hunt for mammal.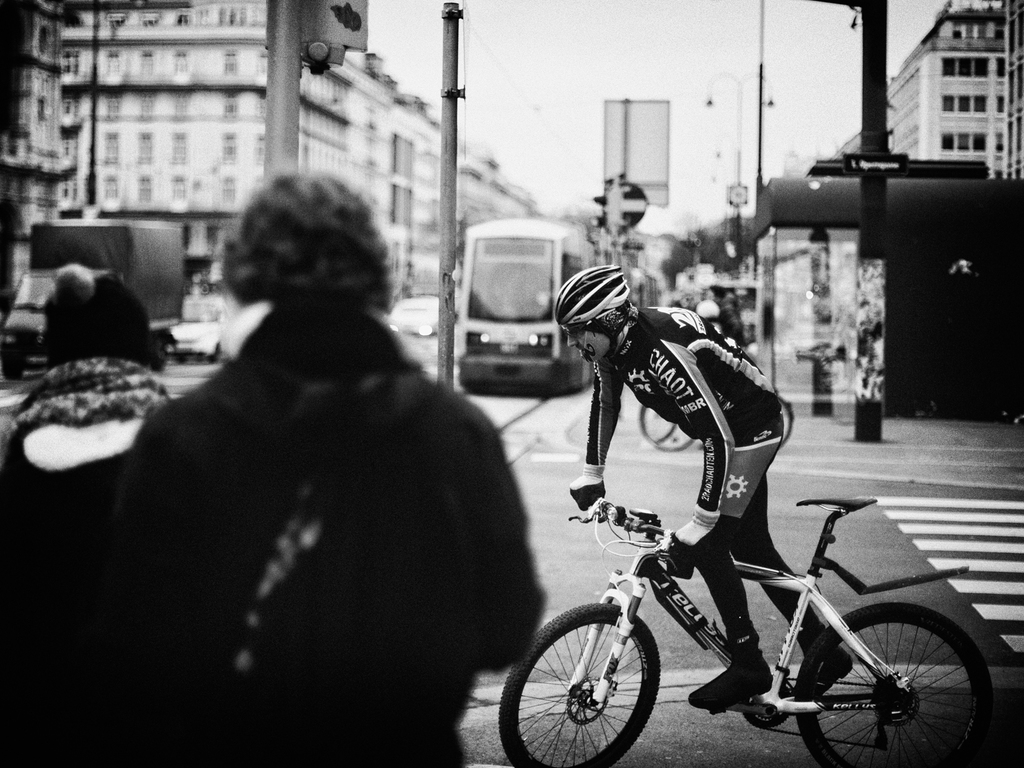
Hunted down at bbox(0, 261, 171, 765).
